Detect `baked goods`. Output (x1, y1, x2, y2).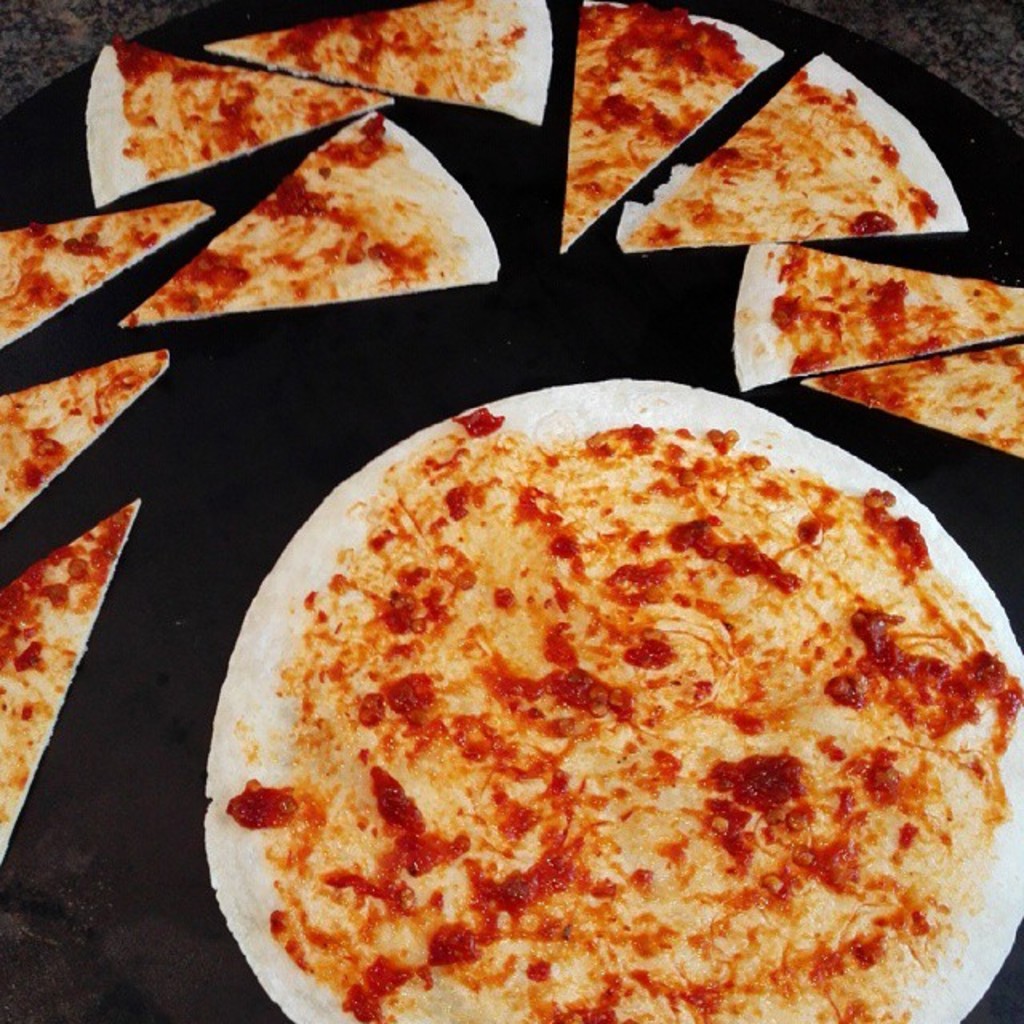
(557, 0, 787, 254).
